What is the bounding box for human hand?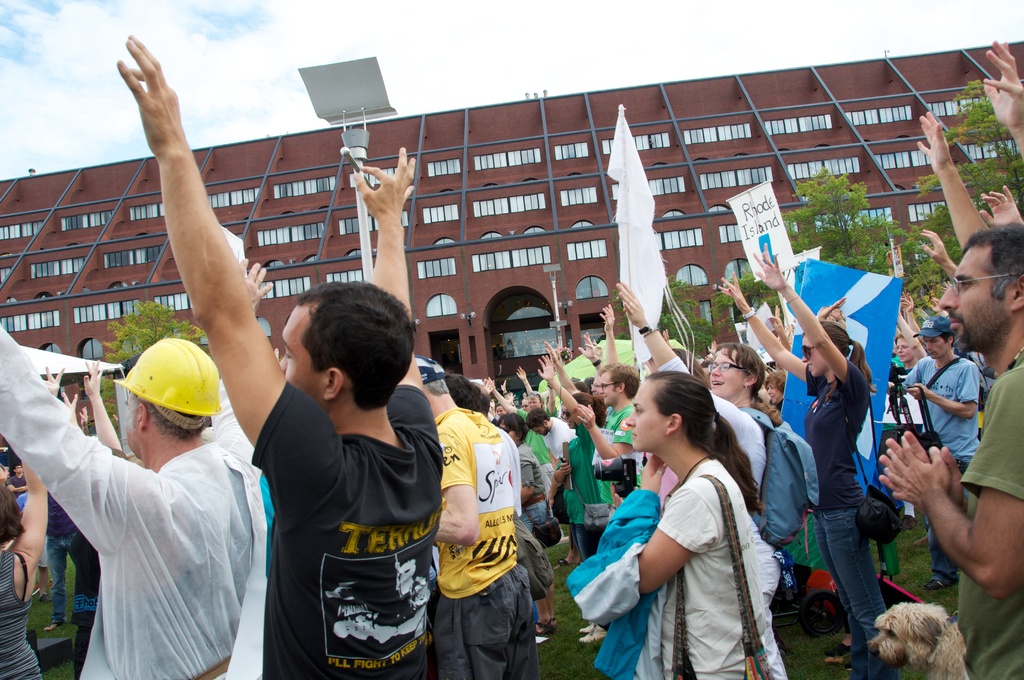
locate(919, 229, 952, 266).
